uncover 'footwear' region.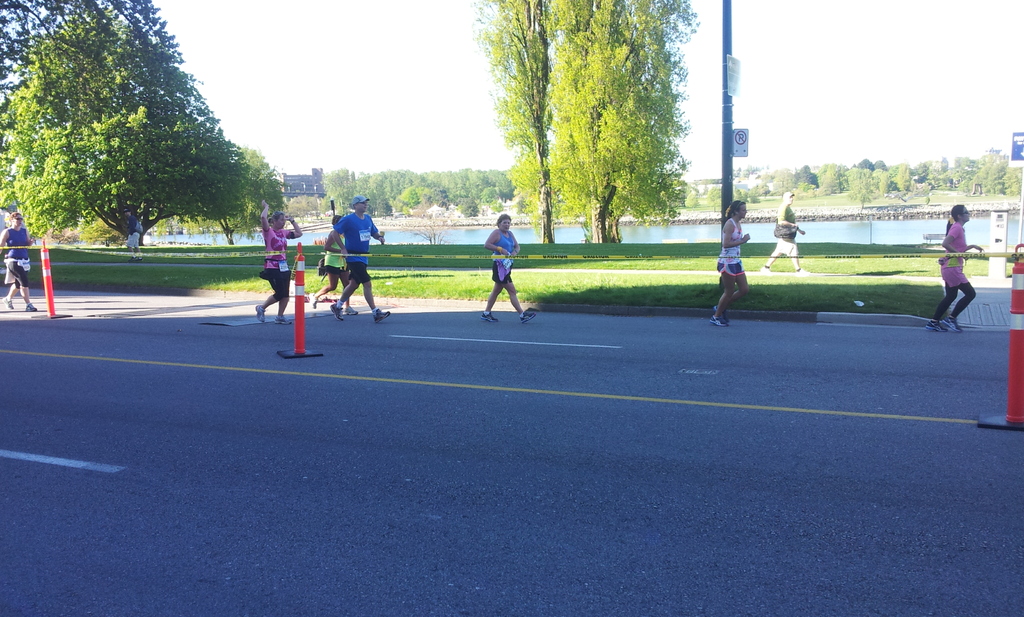
Uncovered: [926, 320, 947, 333].
